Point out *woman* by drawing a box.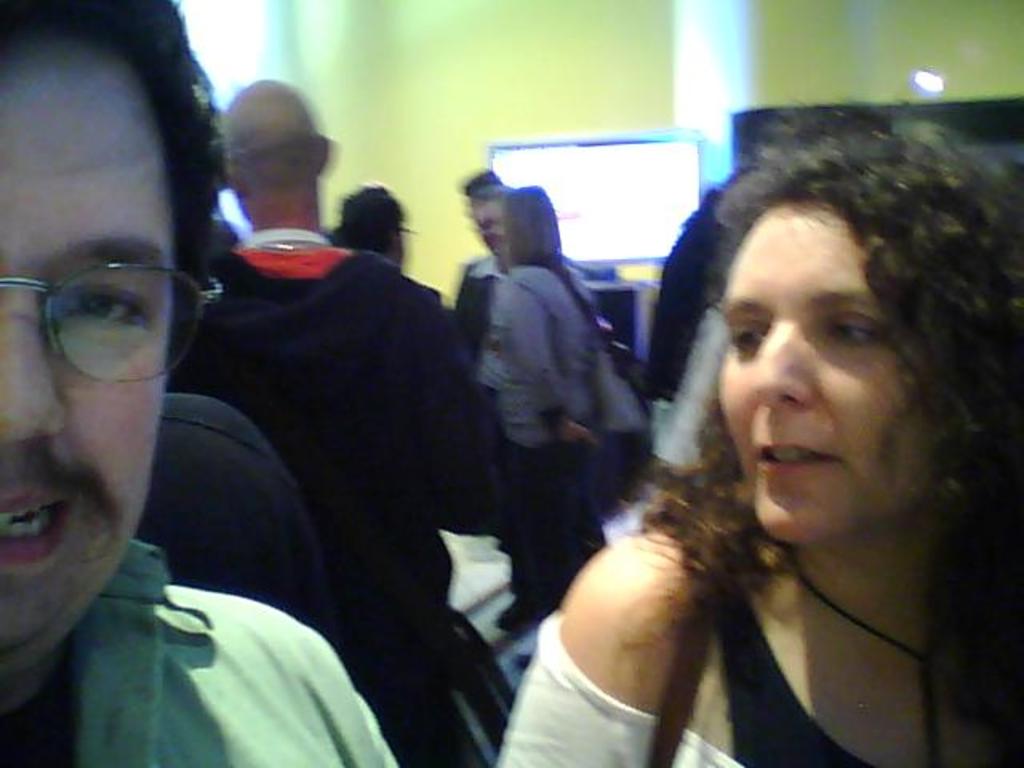
{"x1": 493, "y1": 198, "x2": 610, "y2": 637}.
